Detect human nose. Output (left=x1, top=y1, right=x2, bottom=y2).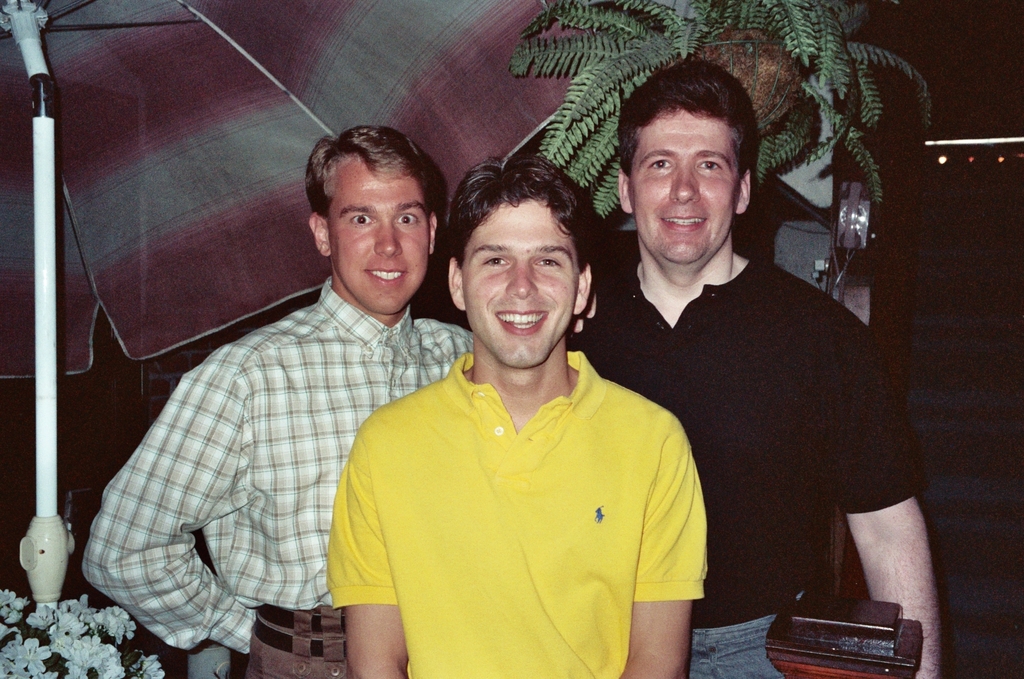
(left=509, top=264, right=534, bottom=298).
